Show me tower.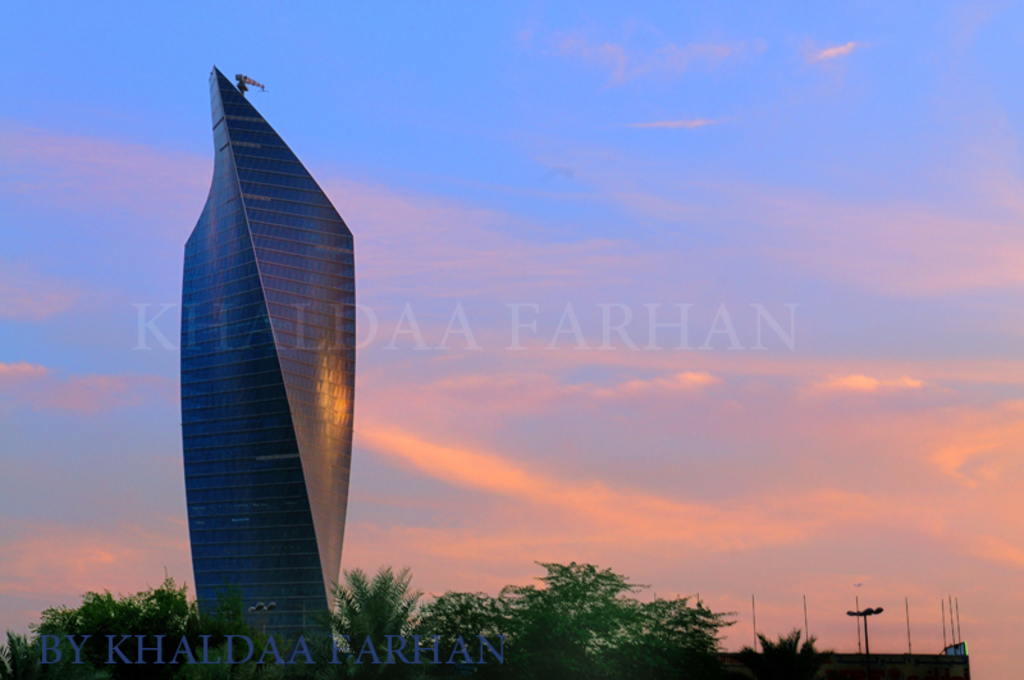
tower is here: x1=180, y1=65, x2=355, y2=645.
